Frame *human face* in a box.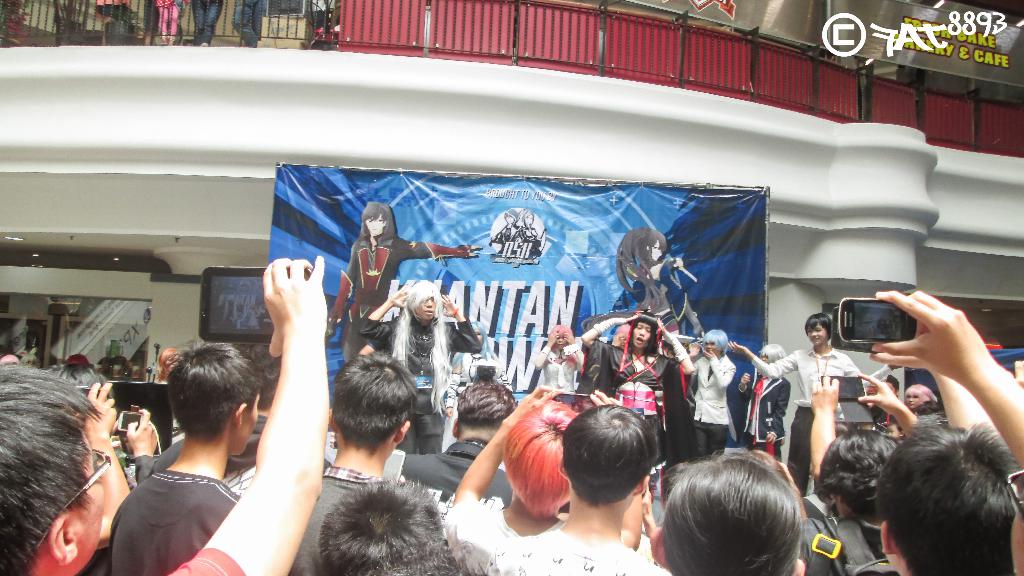
[left=365, top=214, right=389, bottom=241].
